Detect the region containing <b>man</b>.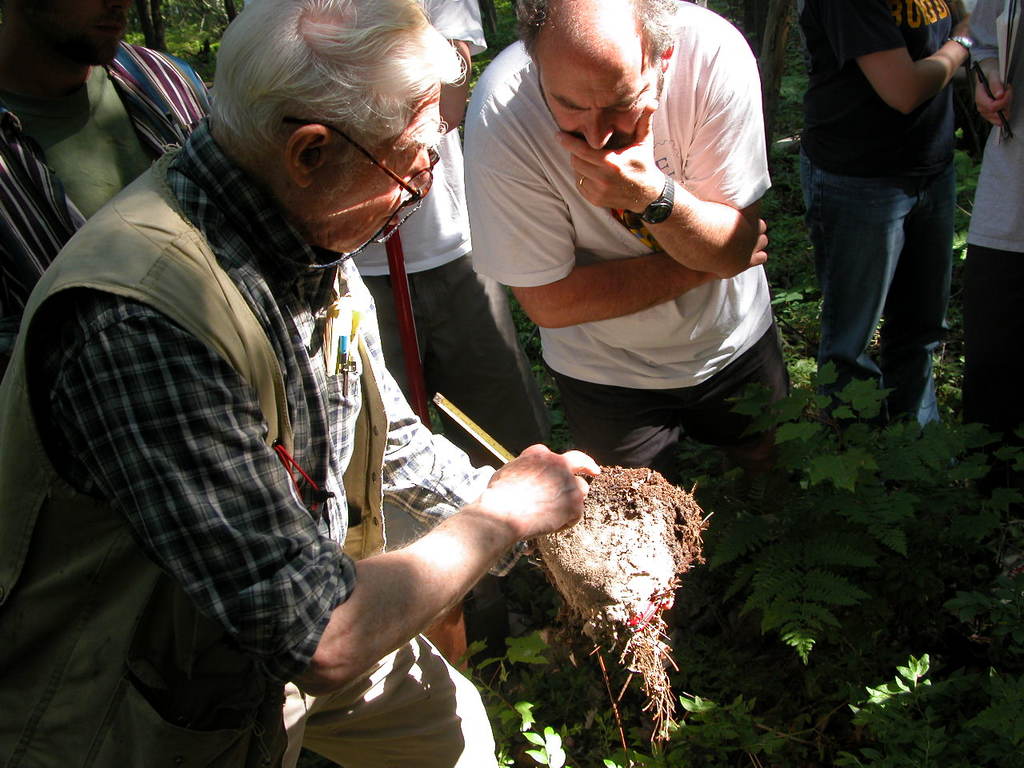
957,0,1023,427.
